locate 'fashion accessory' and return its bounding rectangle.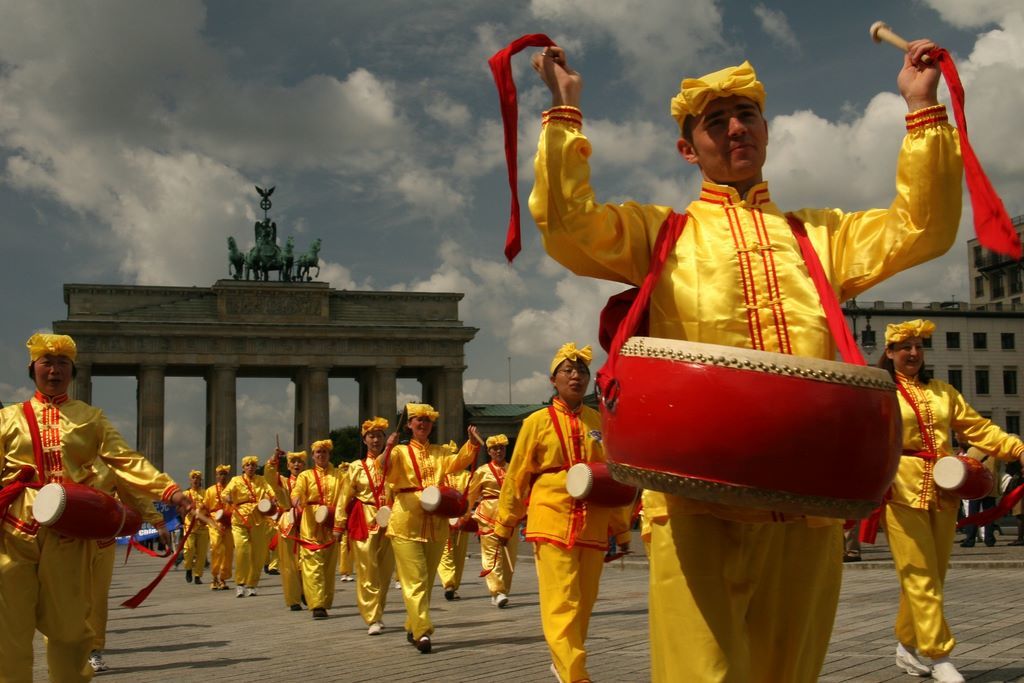
895, 653, 927, 679.
